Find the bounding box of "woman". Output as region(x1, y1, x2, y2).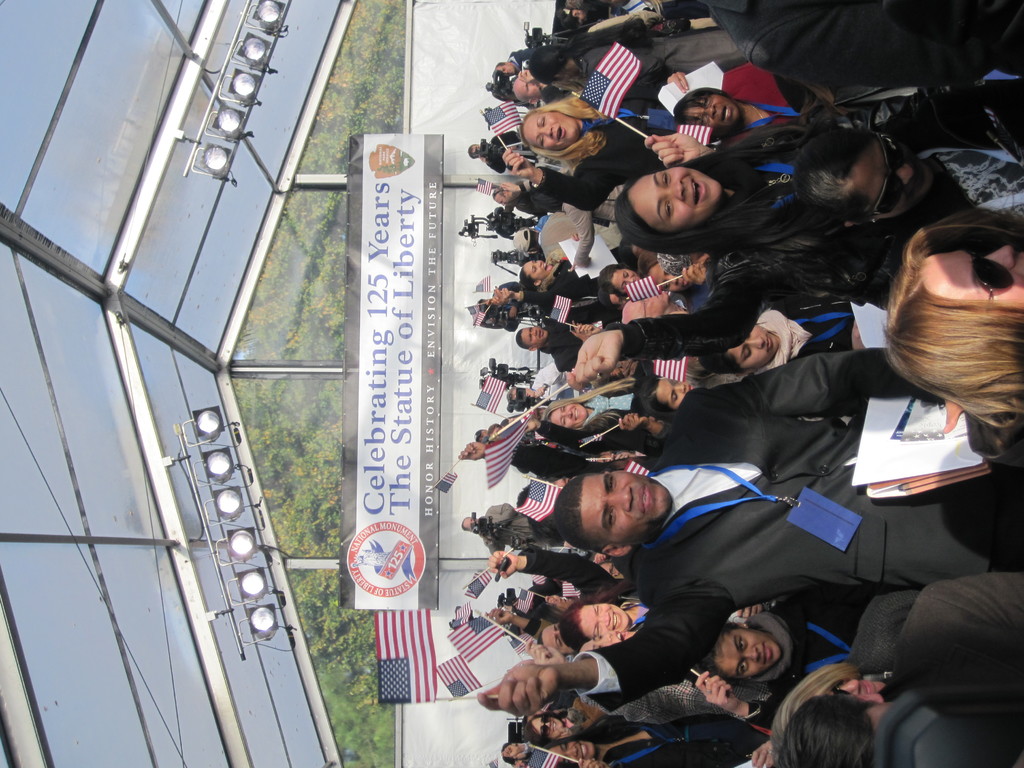
region(522, 696, 600, 746).
